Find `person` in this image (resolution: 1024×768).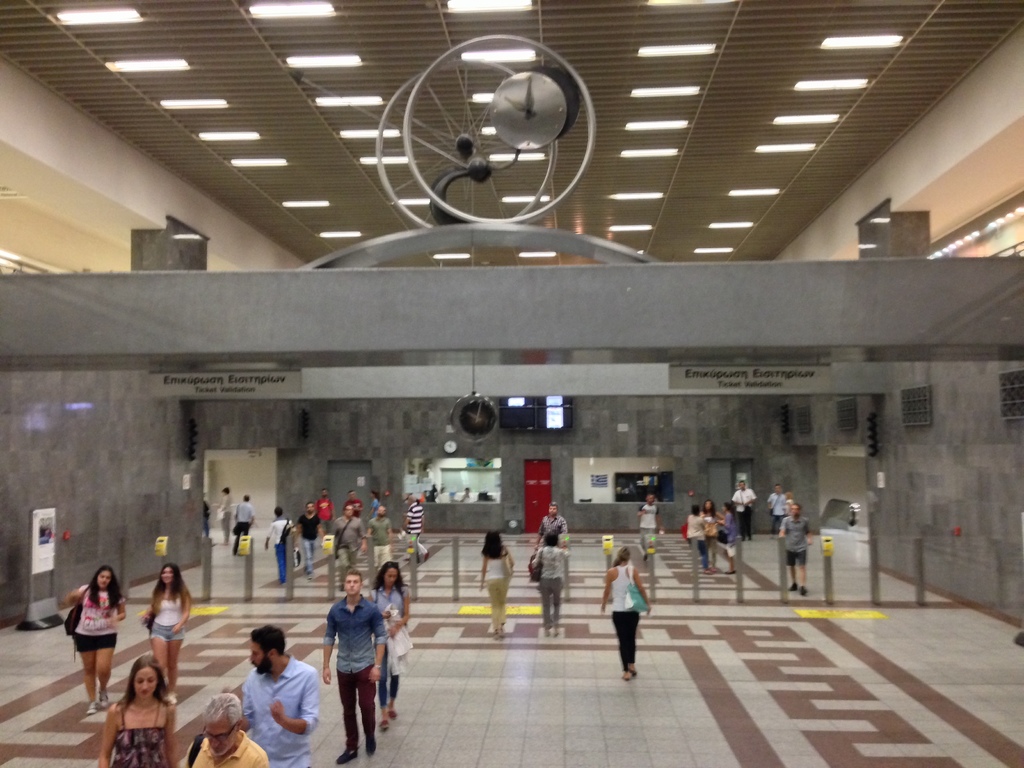
box=[413, 494, 422, 554].
